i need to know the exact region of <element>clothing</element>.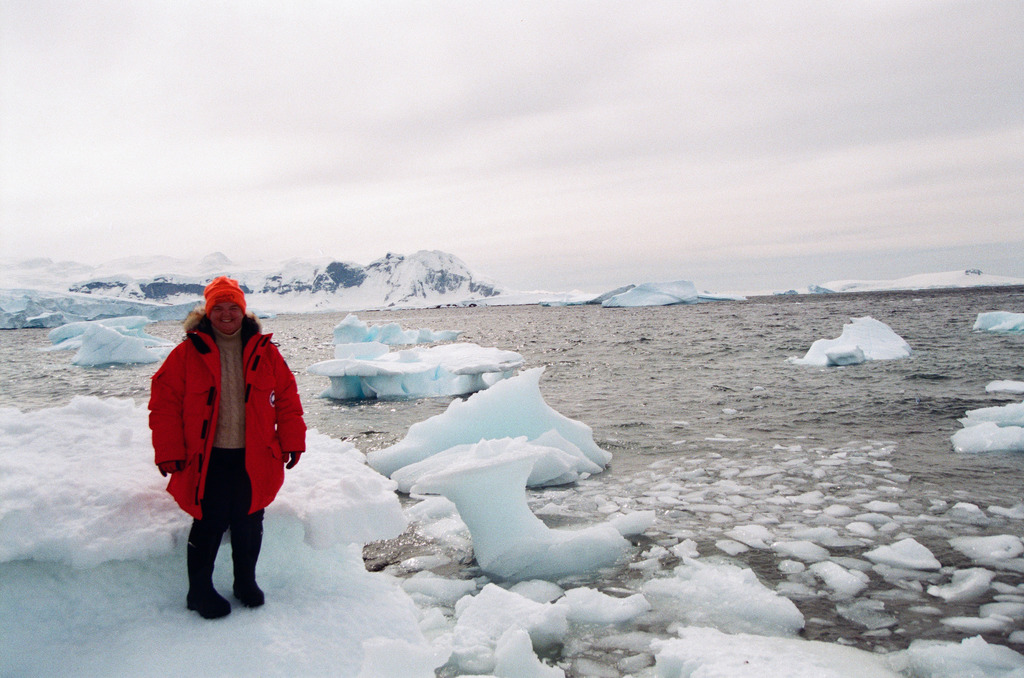
Region: 147/310/308/597.
